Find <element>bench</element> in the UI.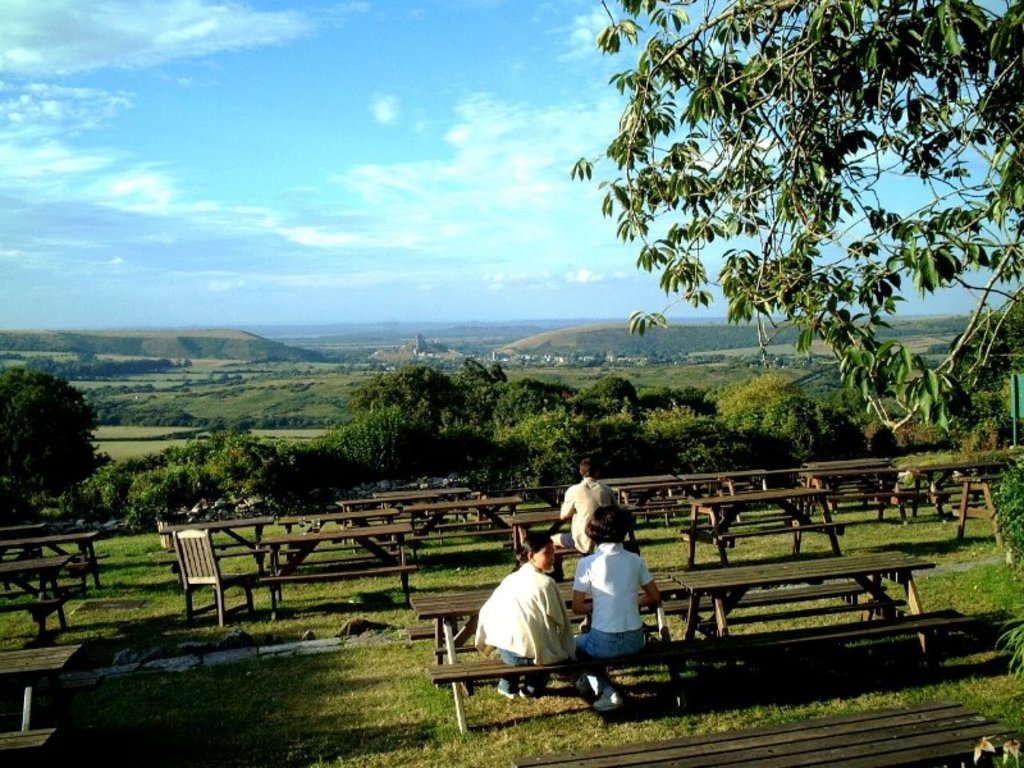
UI element at l=1, t=558, r=73, b=641.
